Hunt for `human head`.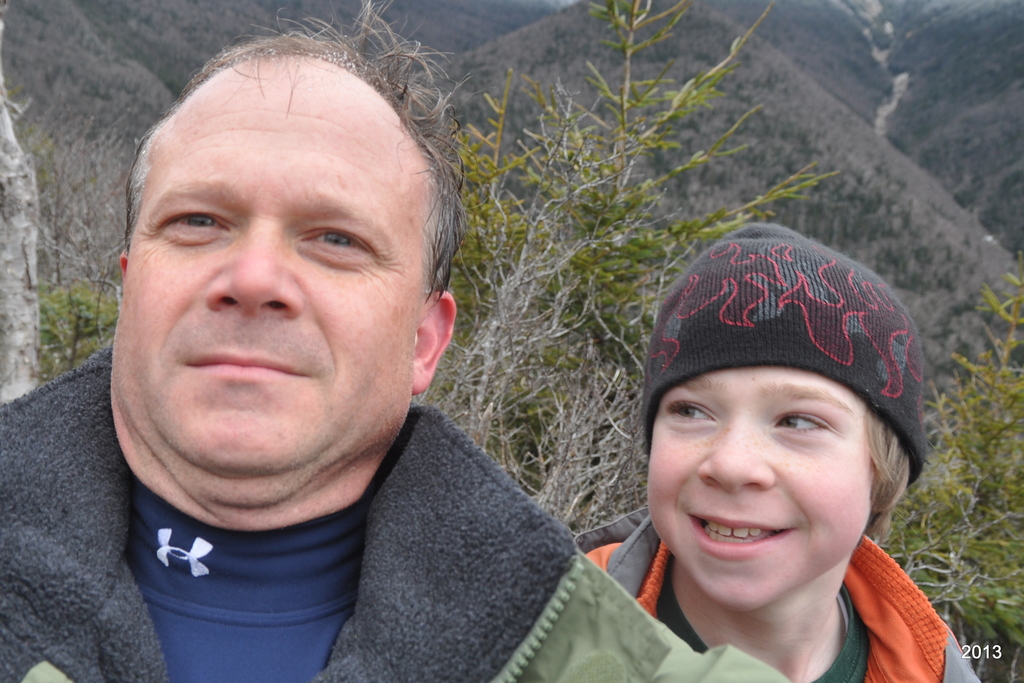
Hunted down at bbox=[636, 225, 913, 602].
